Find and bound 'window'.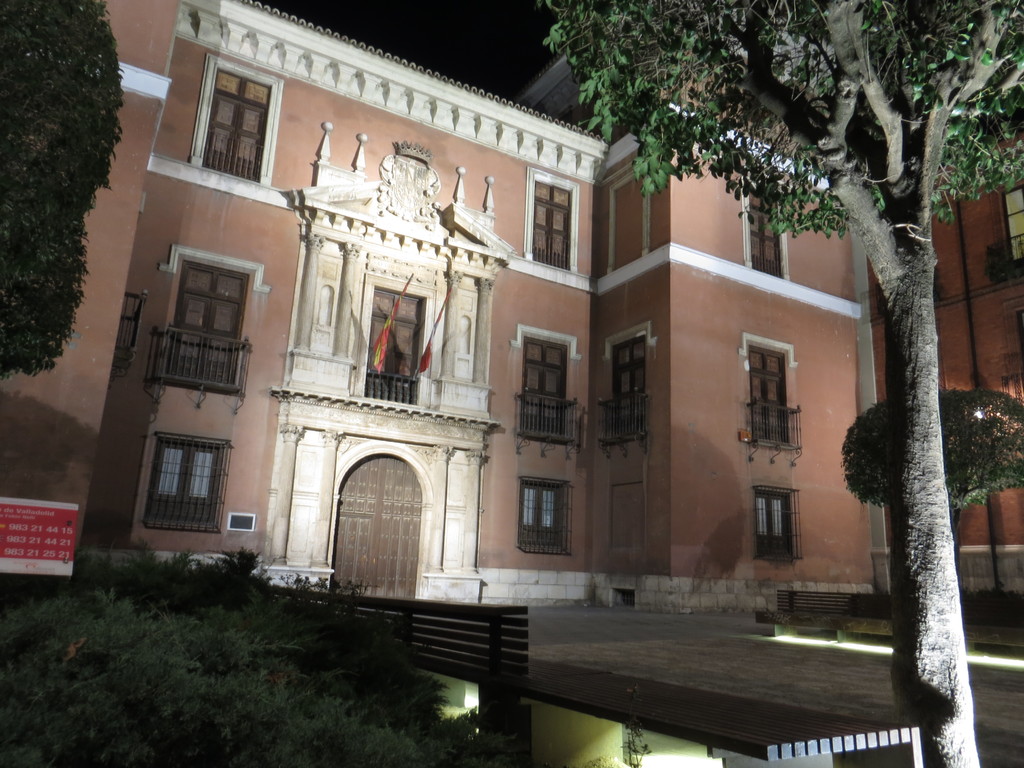
Bound: BBox(993, 183, 1023, 266).
